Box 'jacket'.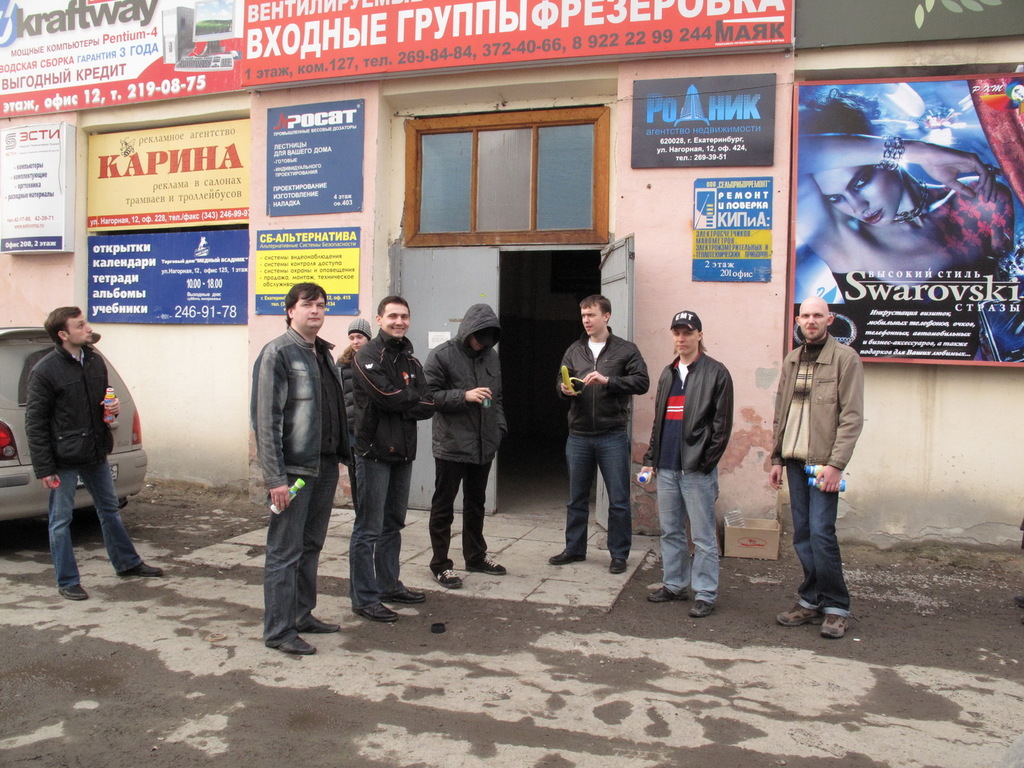
locate(22, 344, 118, 483).
